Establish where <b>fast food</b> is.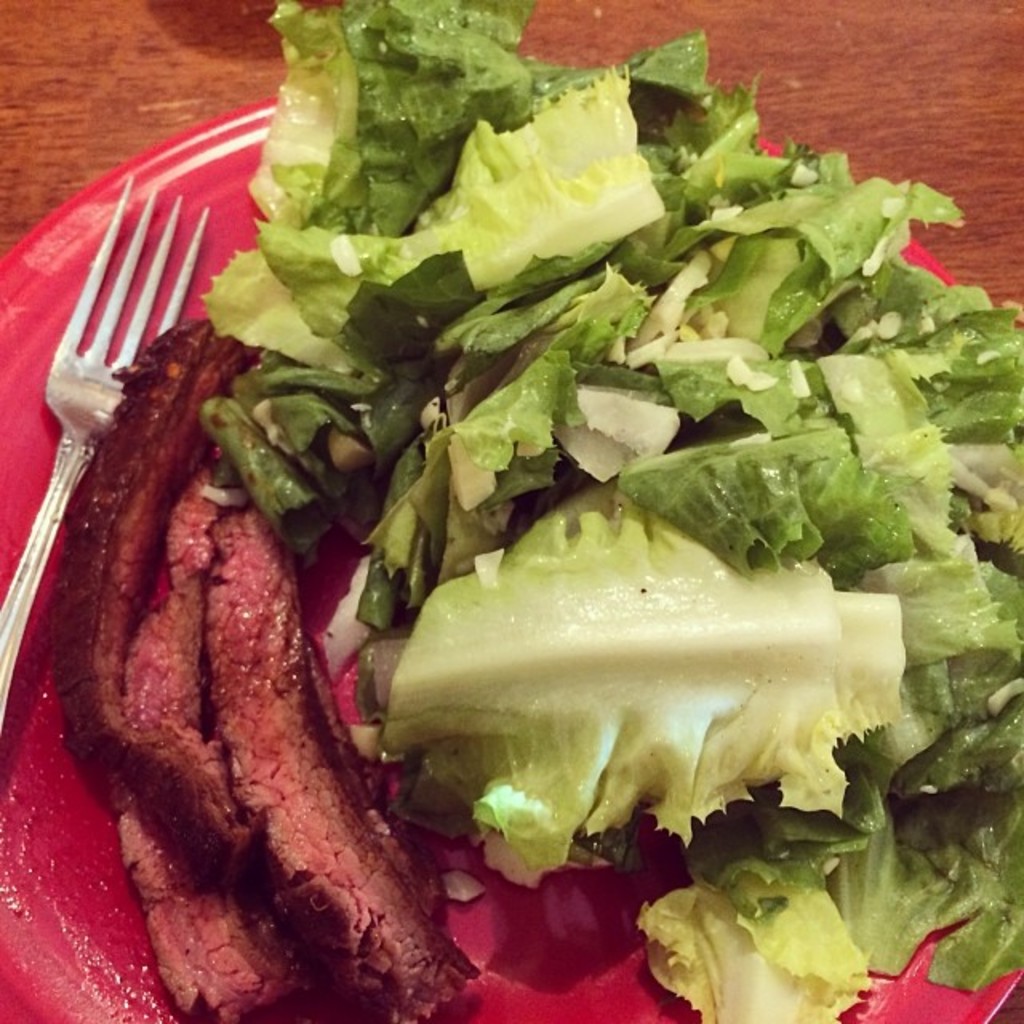
Established at [46,0,1022,1022].
